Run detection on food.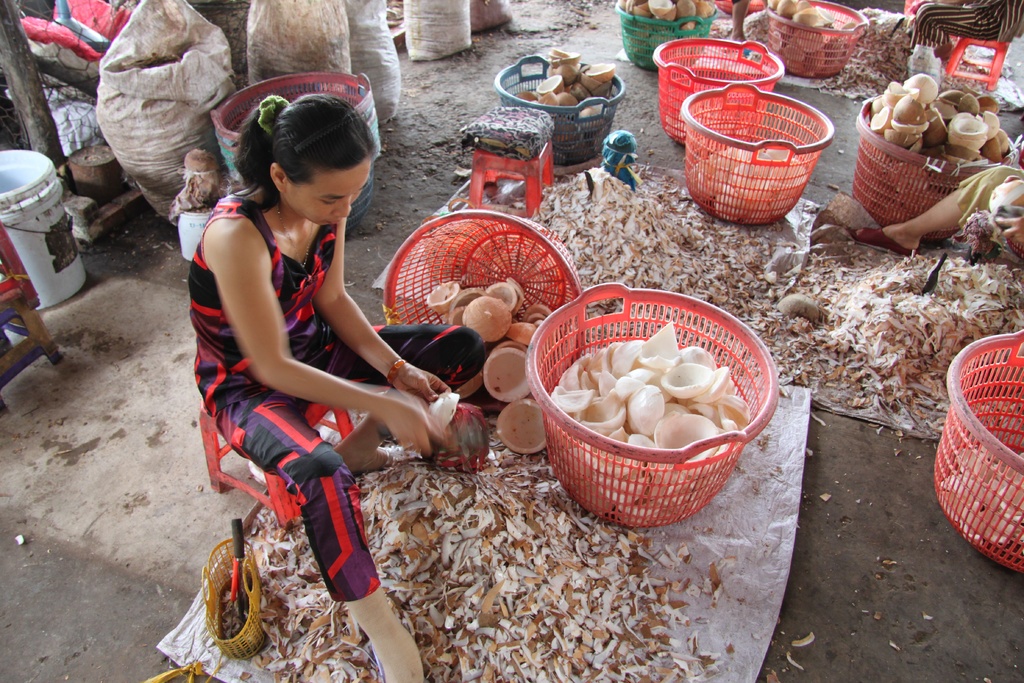
Result: [767,0,861,78].
